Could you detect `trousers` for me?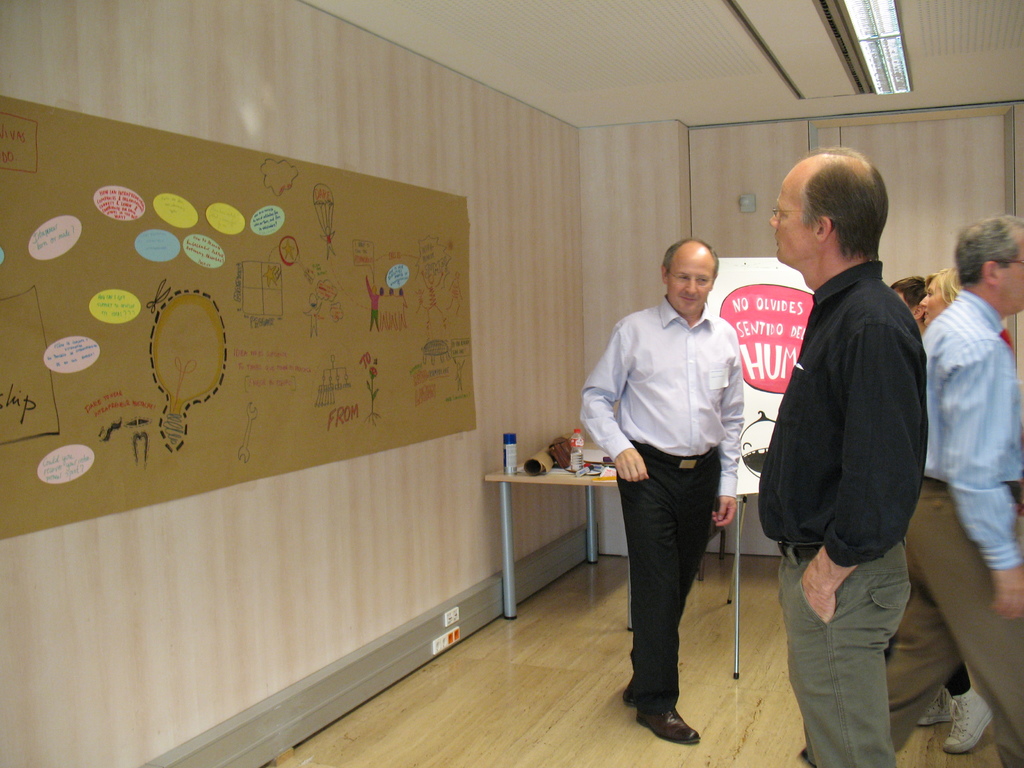
Detection result: (left=776, top=541, right=915, bottom=765).
